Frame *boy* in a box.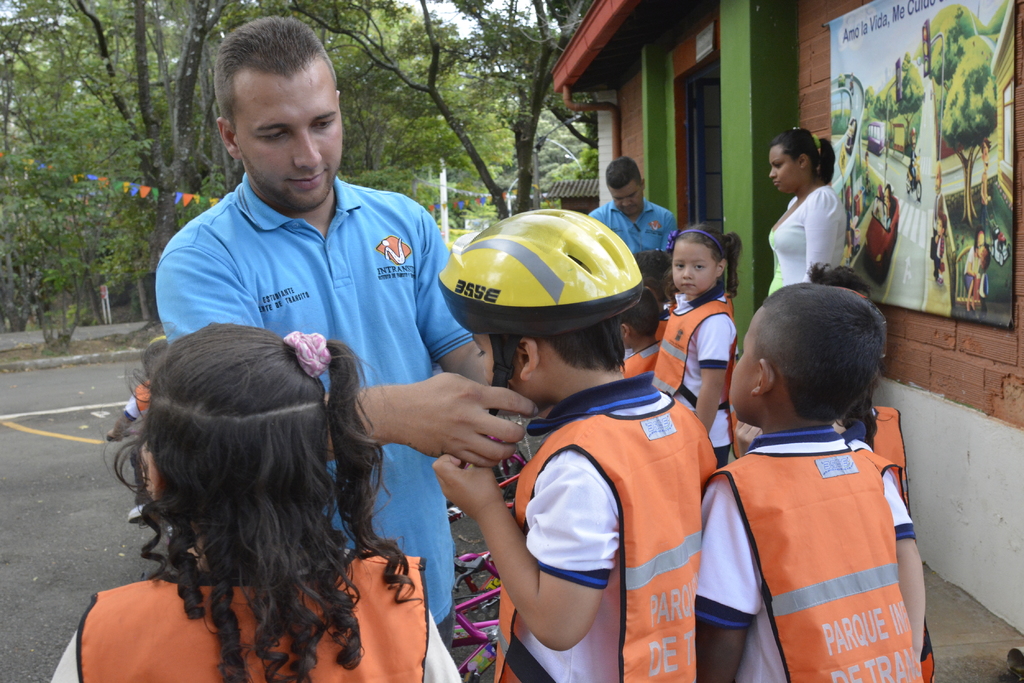
<region>589, 157, 678, 254</region>.
